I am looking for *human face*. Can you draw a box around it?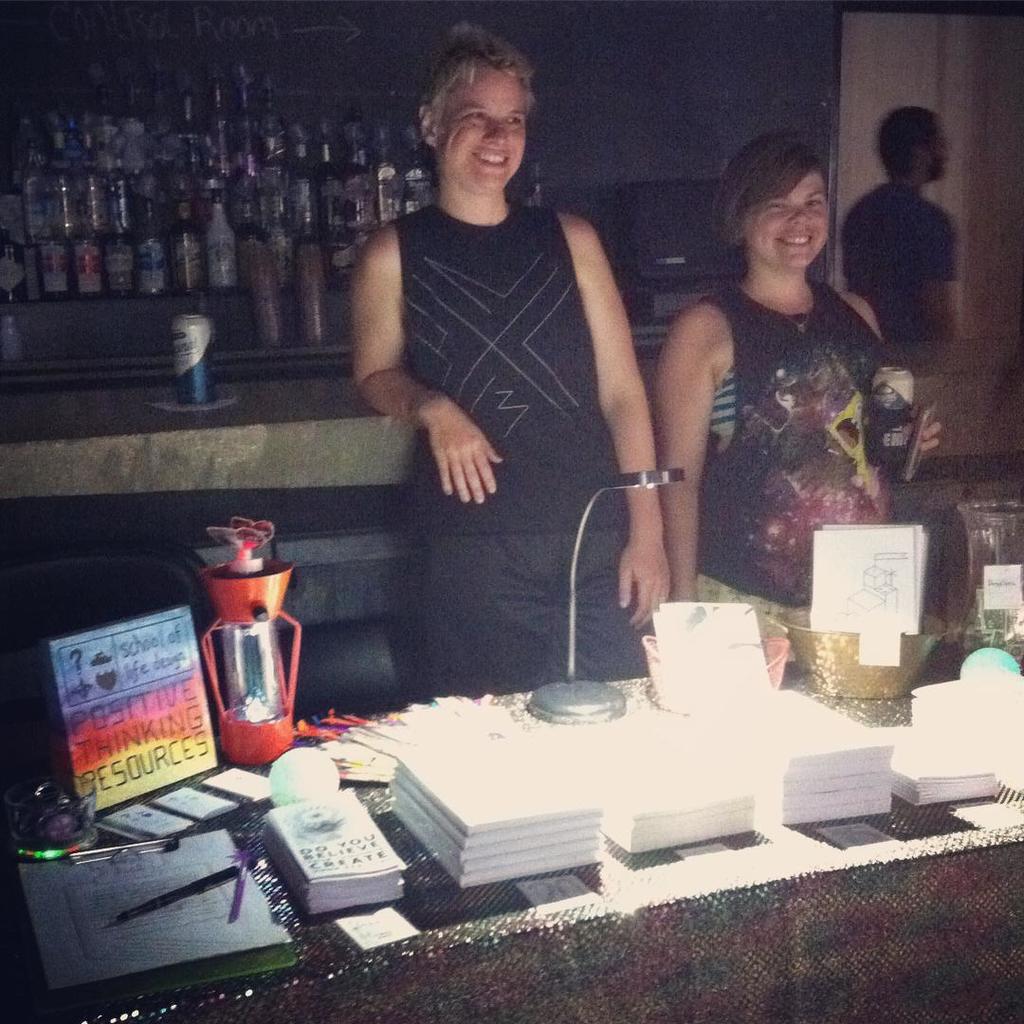
Sure, the bounding box is bbox(741, 157, 825, 270).
